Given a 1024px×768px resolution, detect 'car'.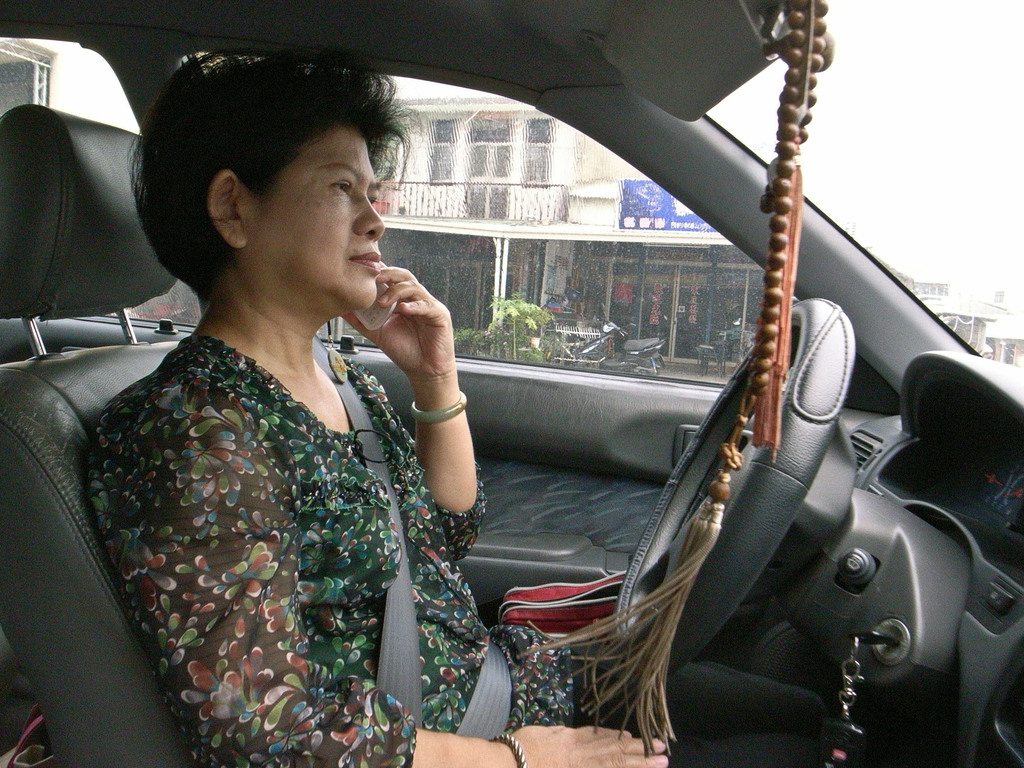
0/44/1006/767.
